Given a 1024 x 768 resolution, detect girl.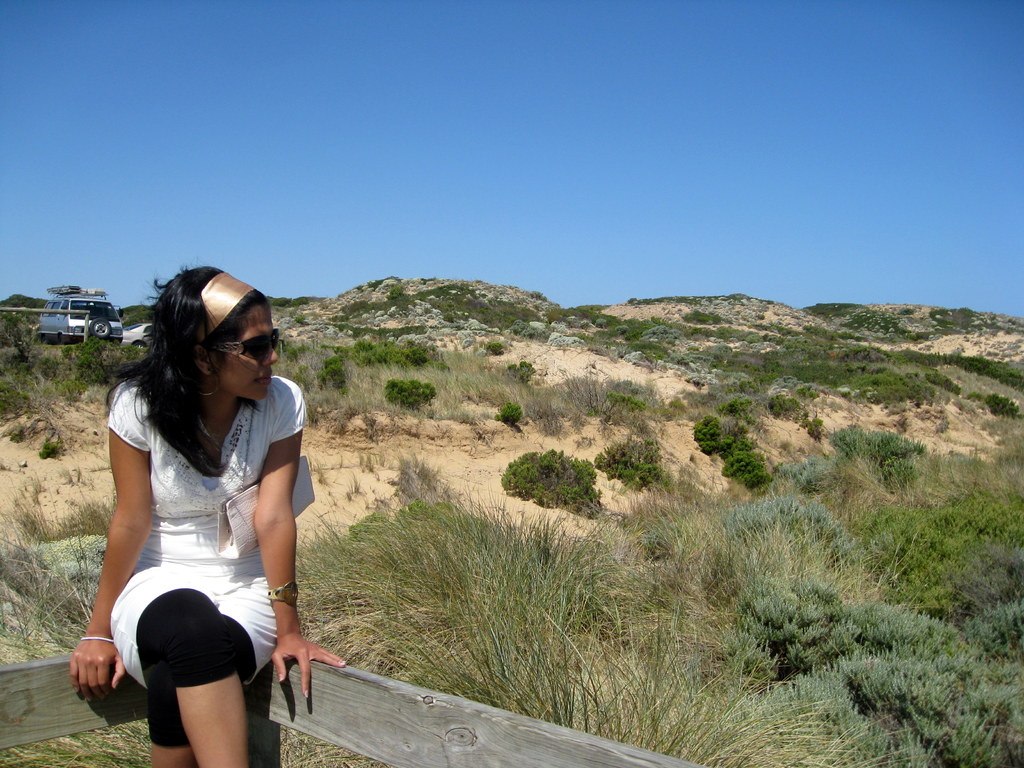
x1=68, y1=256, x2=351, y2=767.
